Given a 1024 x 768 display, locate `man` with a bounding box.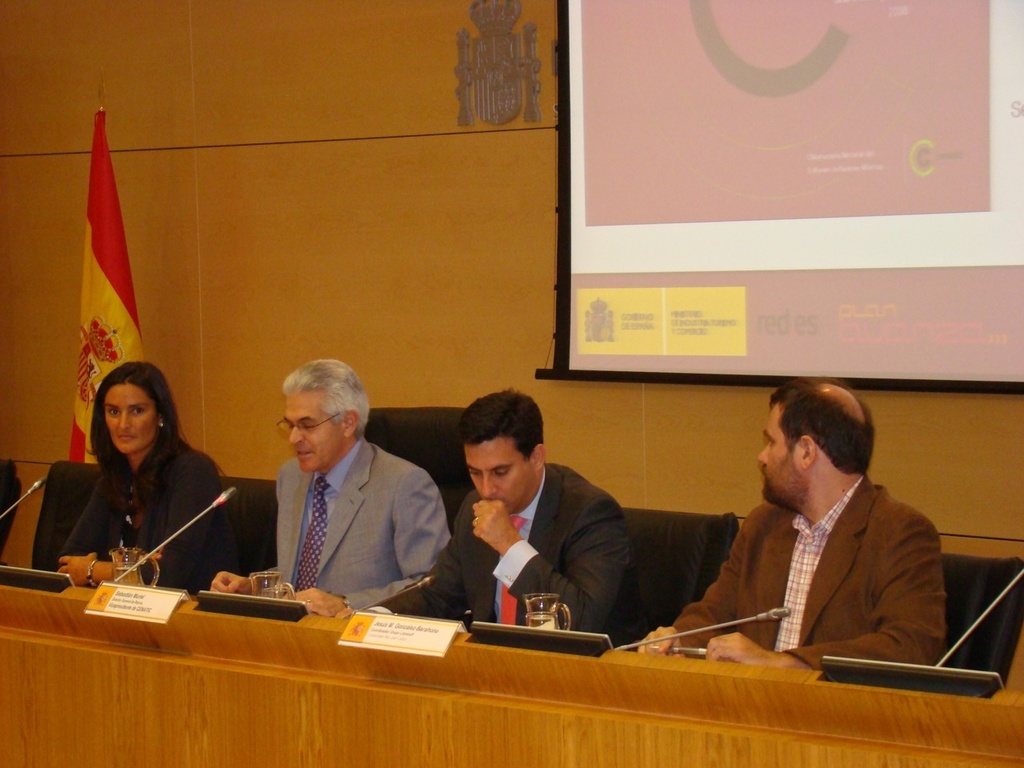
Located: x1=685 y1=386 x2=959 y2=680.
